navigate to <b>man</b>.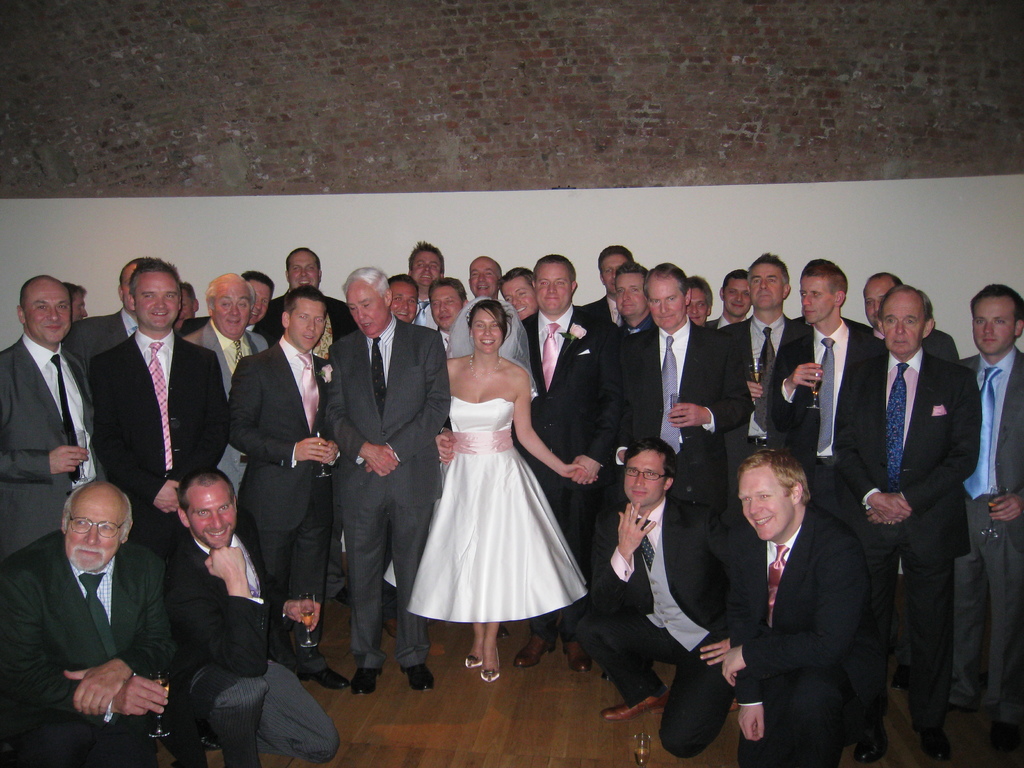
Navigation target: [left=154, top=471, right=340, bottom=767].
